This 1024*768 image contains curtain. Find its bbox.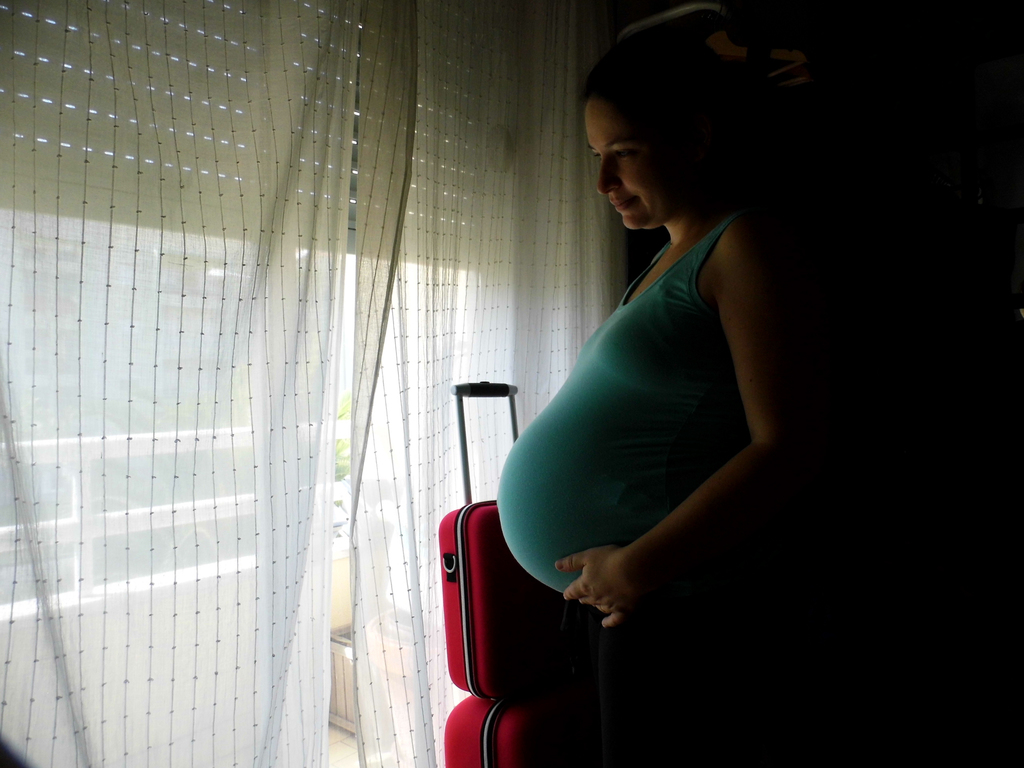
x1=0 y1=0 x2=632 y2=764.
